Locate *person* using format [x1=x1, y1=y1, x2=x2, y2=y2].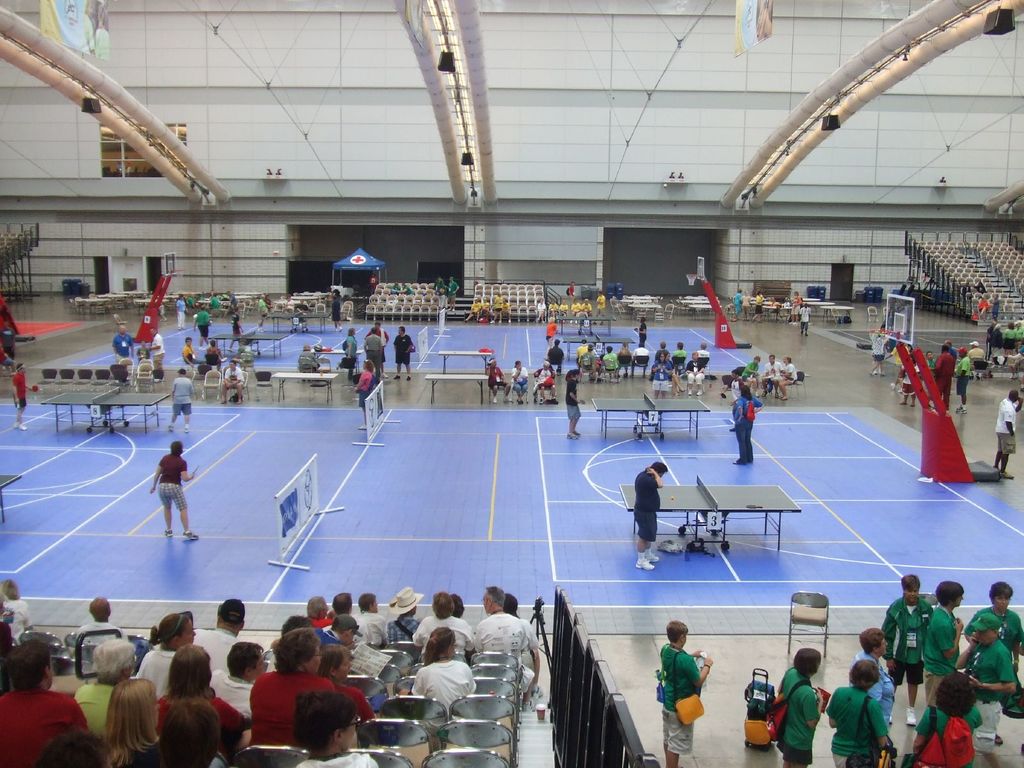
[x1=111, y1=321, x2=137, y2=367].
